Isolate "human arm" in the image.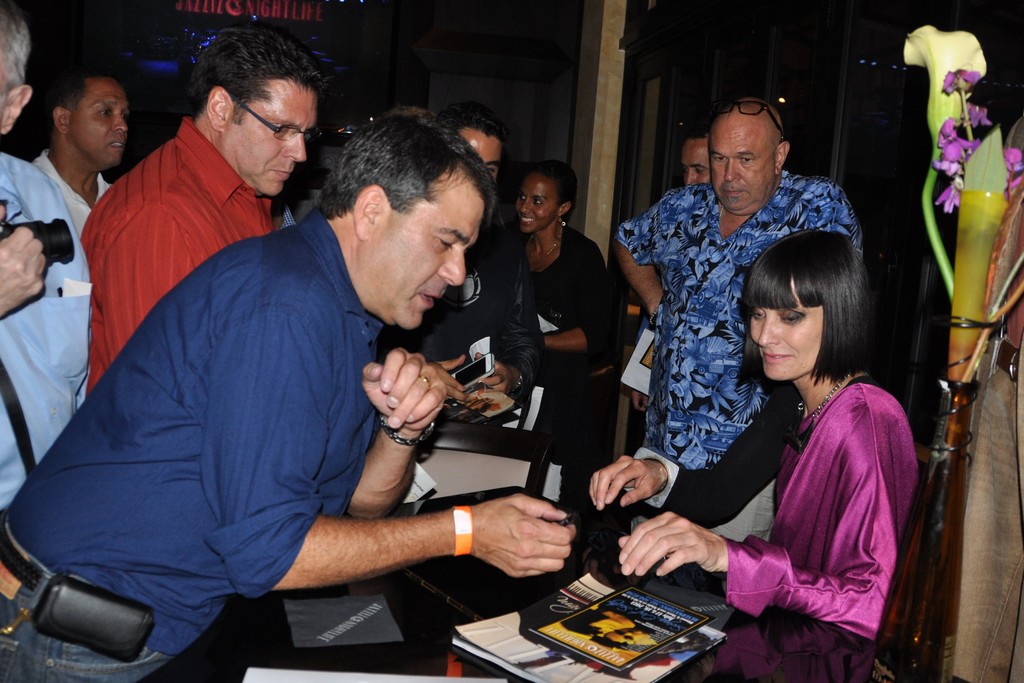
Isolated region: [609, 399, 906, 646].
